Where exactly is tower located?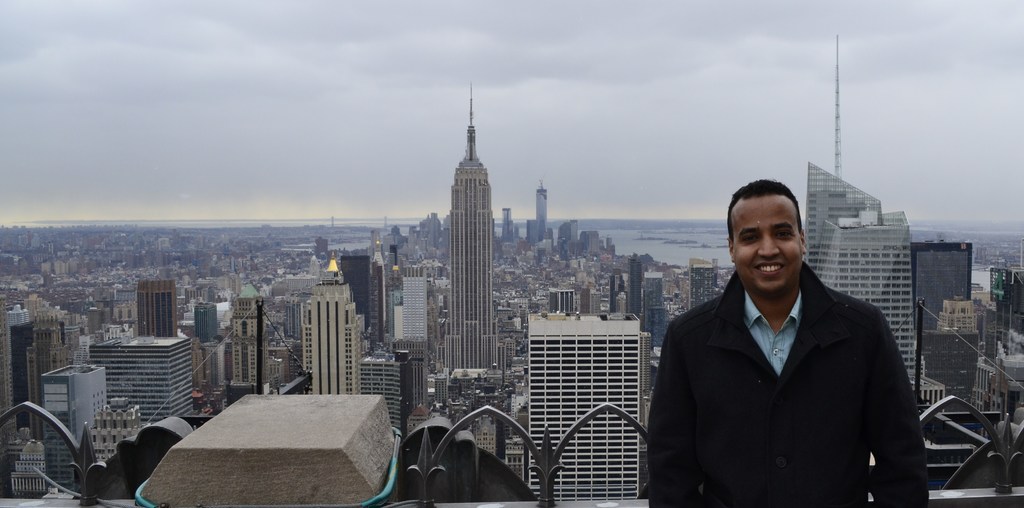
Its bounding box is l=196, t=298, r=219, b=343.
